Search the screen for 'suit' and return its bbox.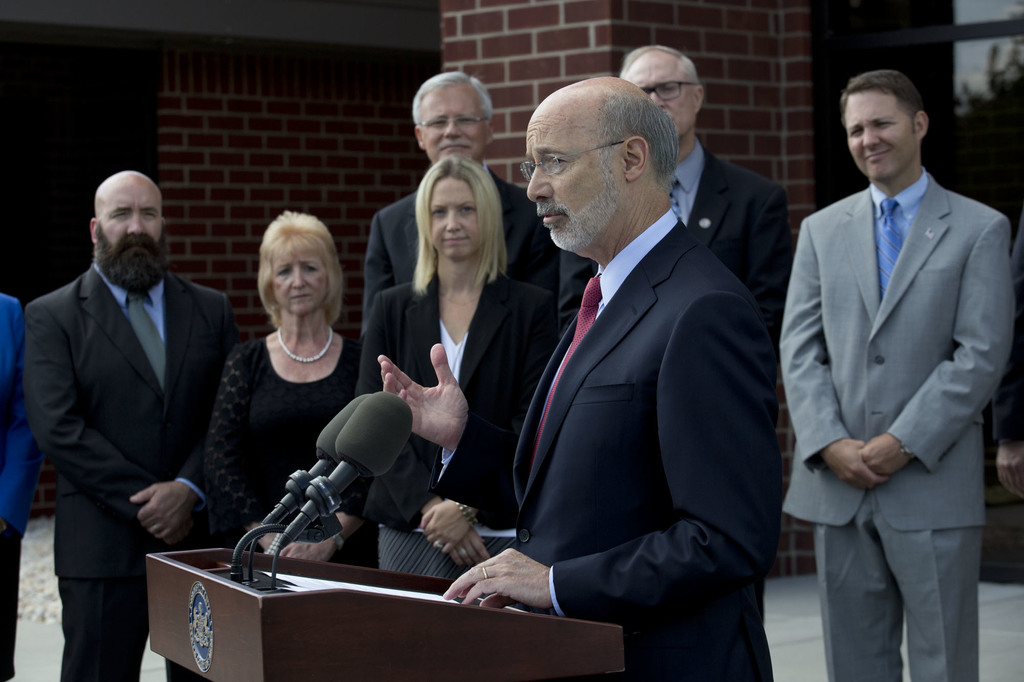
Found: l=508, t=205, r=783, b=681.
